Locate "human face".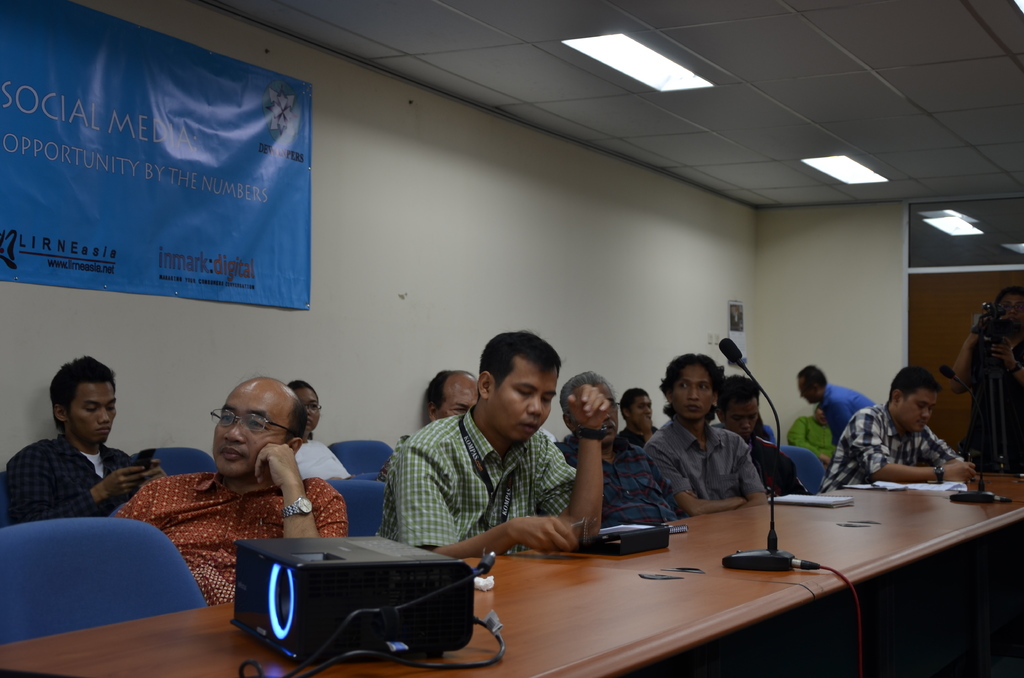
Bounding box: region(722, 401, 758, 441).
